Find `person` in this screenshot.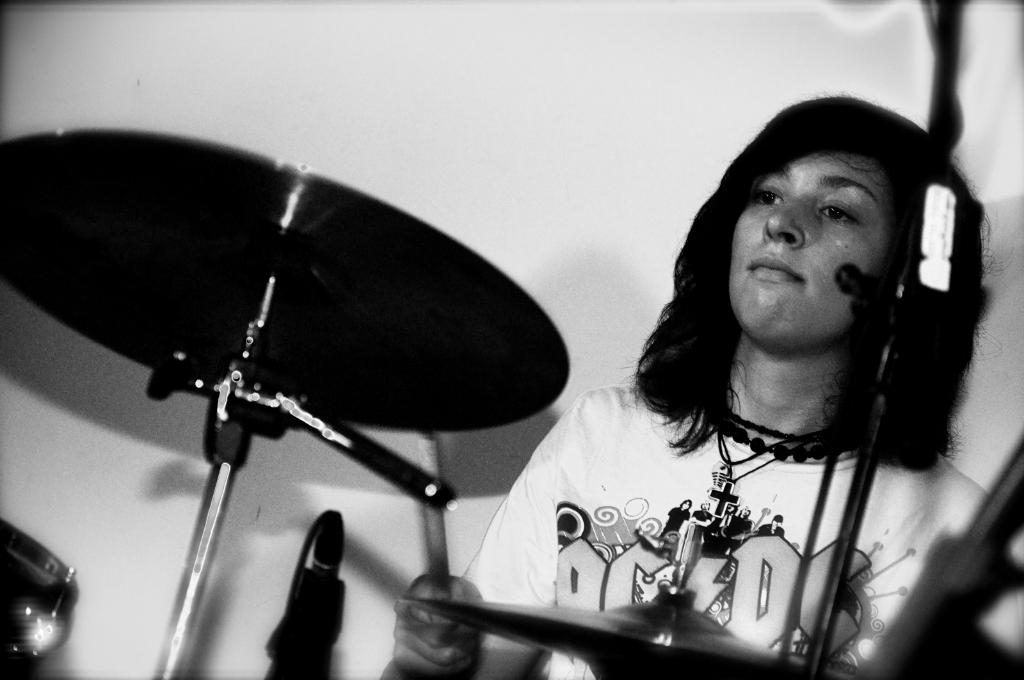
The bounding box for `person` is (465, 115, 973, 674).
